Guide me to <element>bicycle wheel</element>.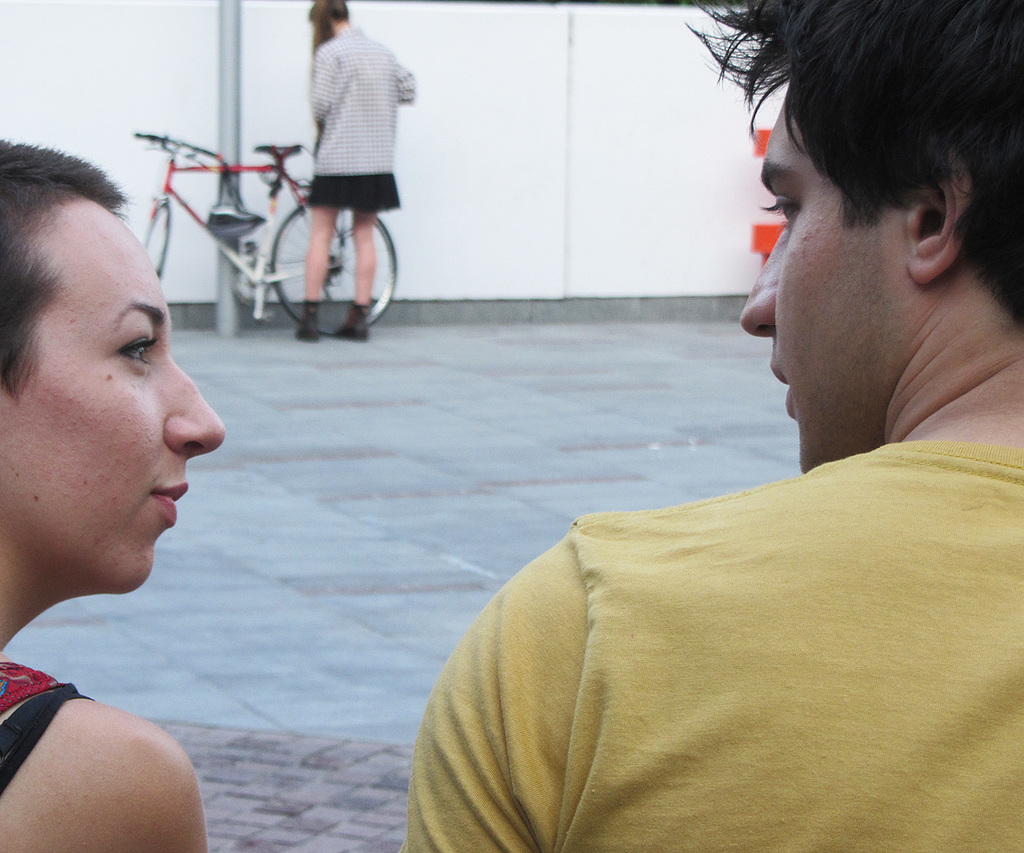
Guidance: [x1=273, y1=200, x2=399, y2=339].
